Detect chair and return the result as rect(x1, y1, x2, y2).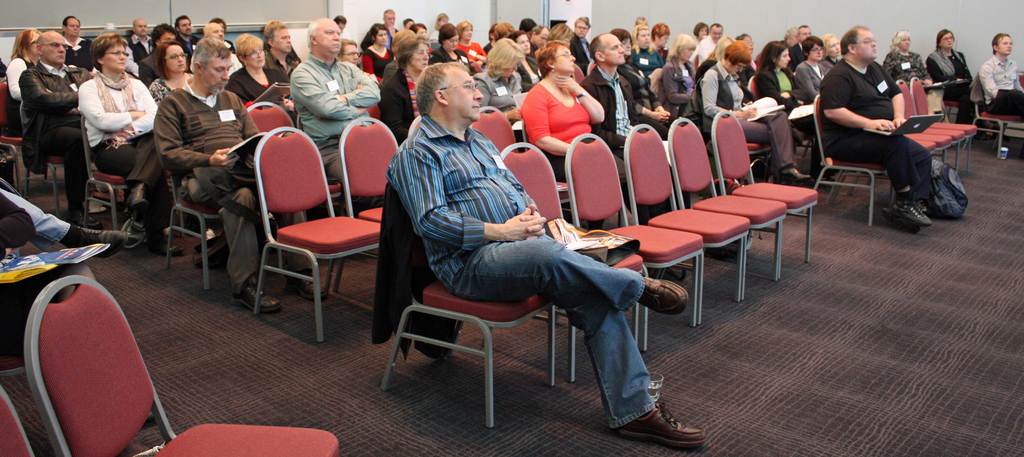
rect(911, 134, 935, 156).
